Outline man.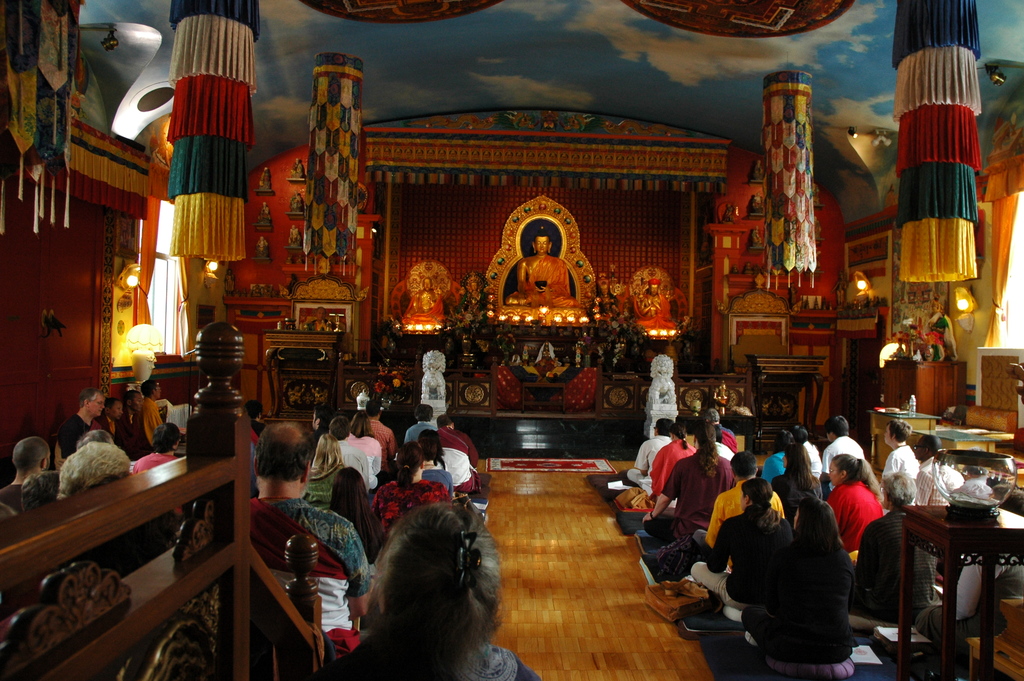
Outline: bbox(714, 406, 741, 447).
